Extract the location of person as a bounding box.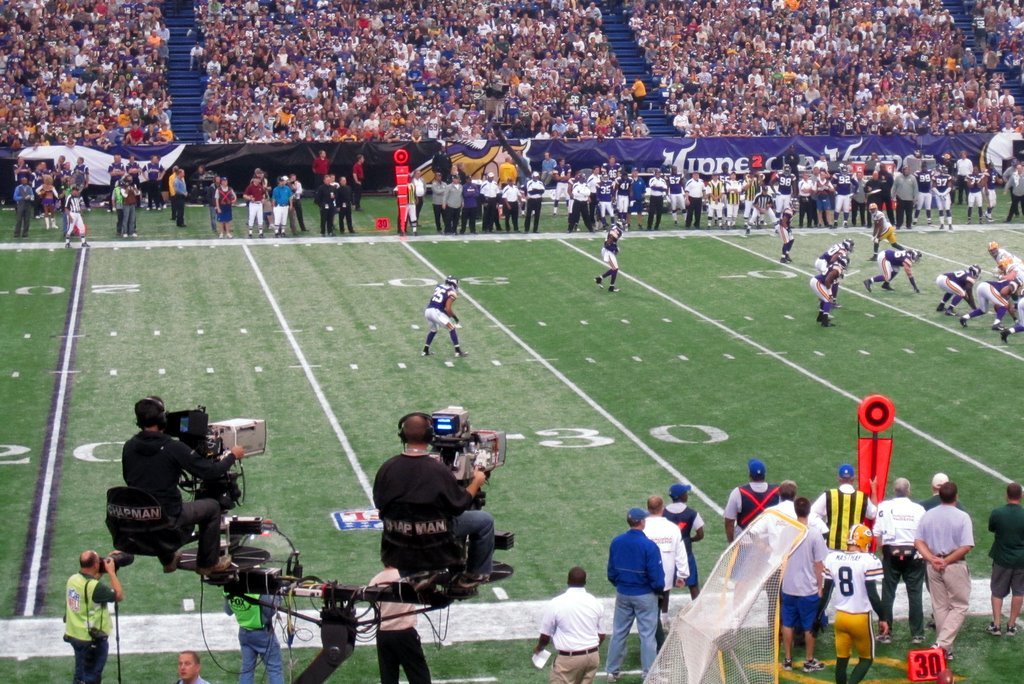
(11, 172, 38, 238).
